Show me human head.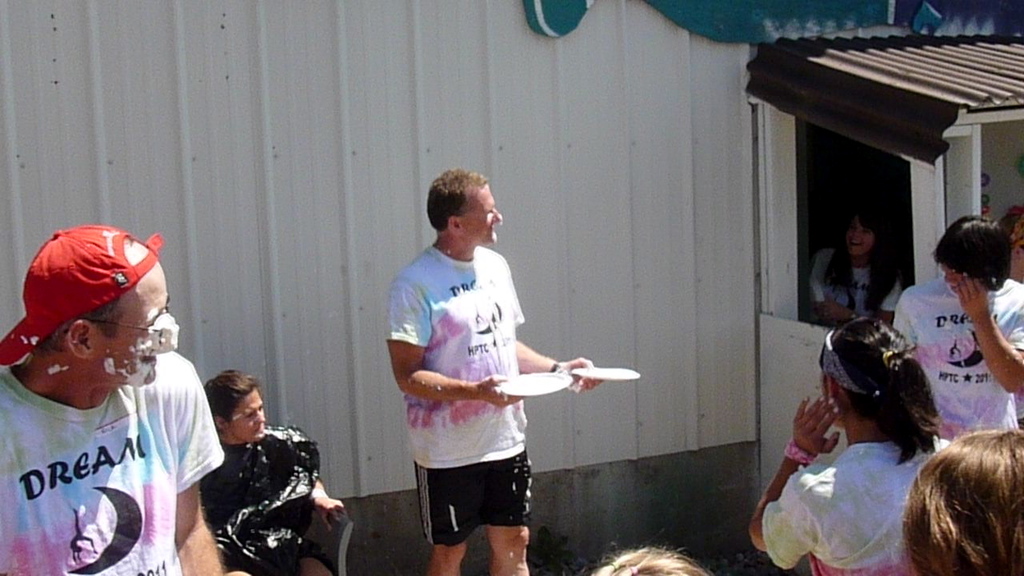
human head is here: locate(1004, 206, 1023, 278).
